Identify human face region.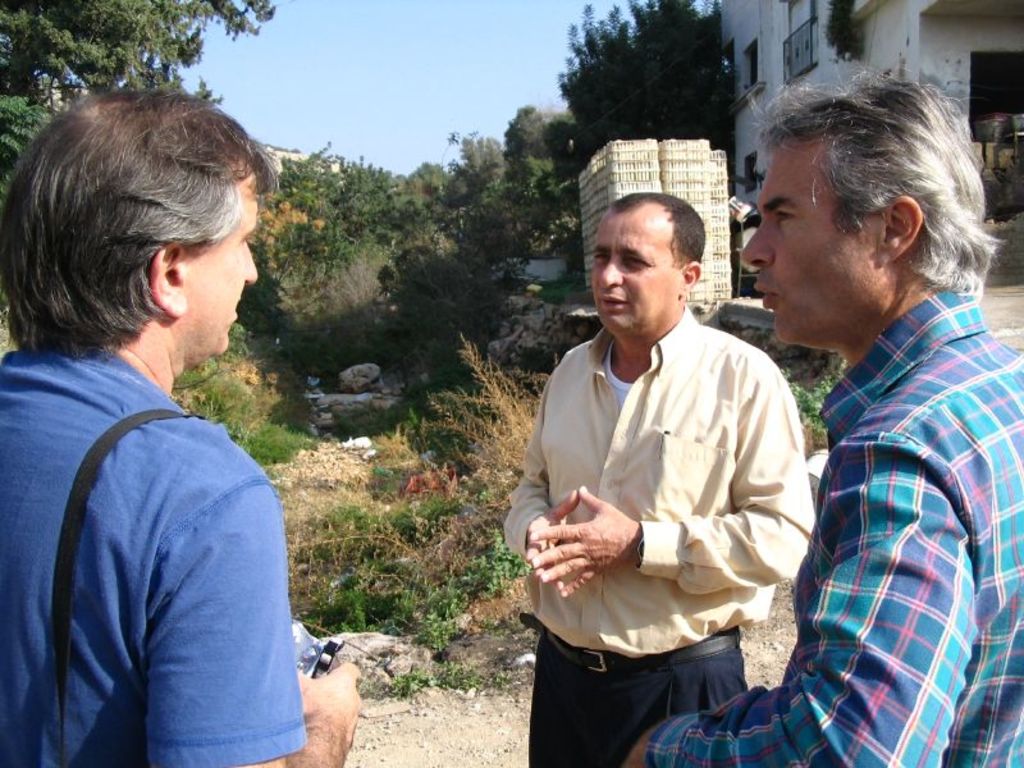
Region: (x1=739, y1=160, x2=868, y2=334).
